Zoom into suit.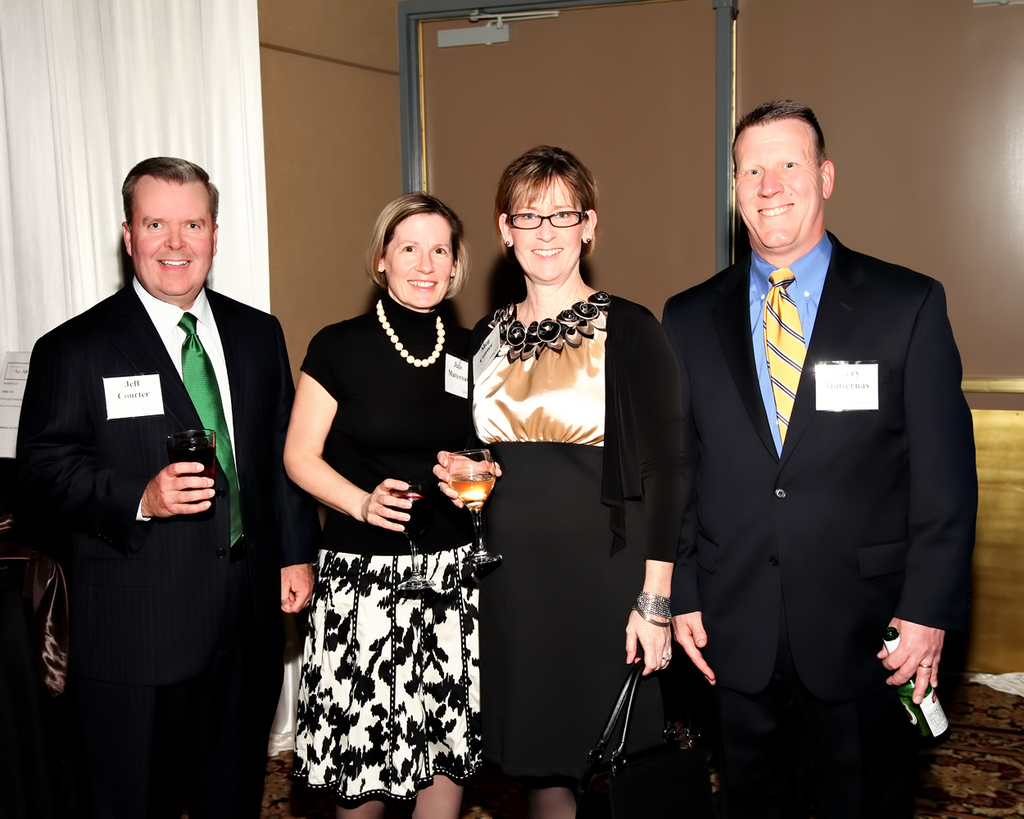
Zoom target: <box>2,273,316,818</box>.
